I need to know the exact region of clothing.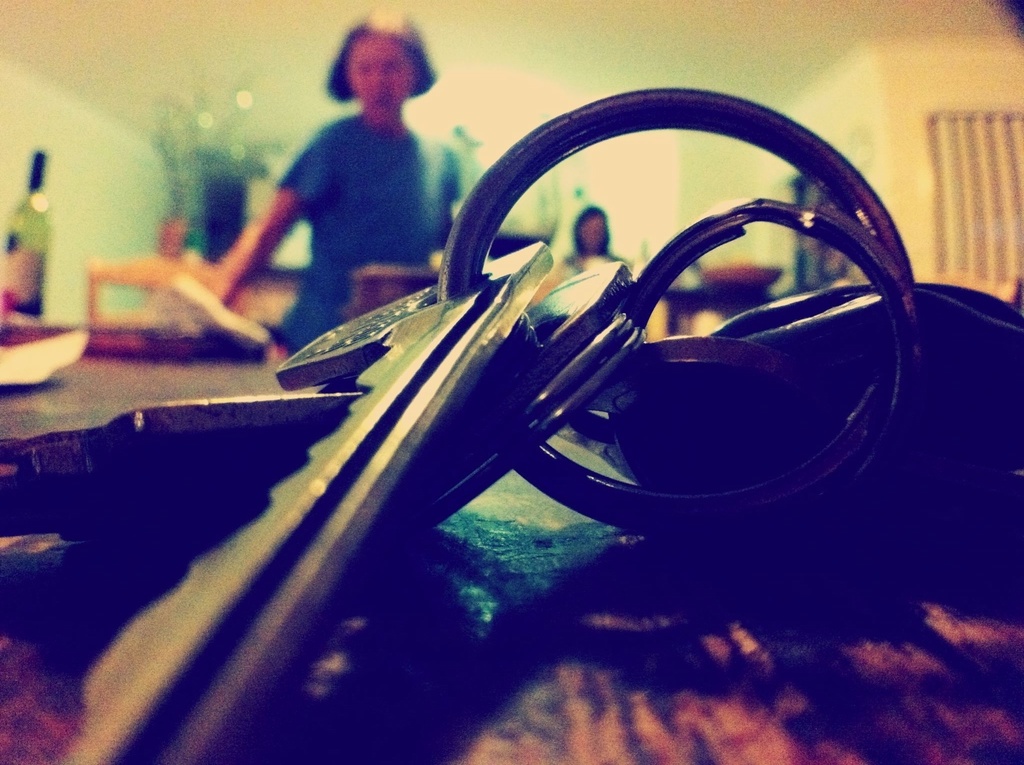
Region: <bbox>193, 65, 453, 332</bbox>.
